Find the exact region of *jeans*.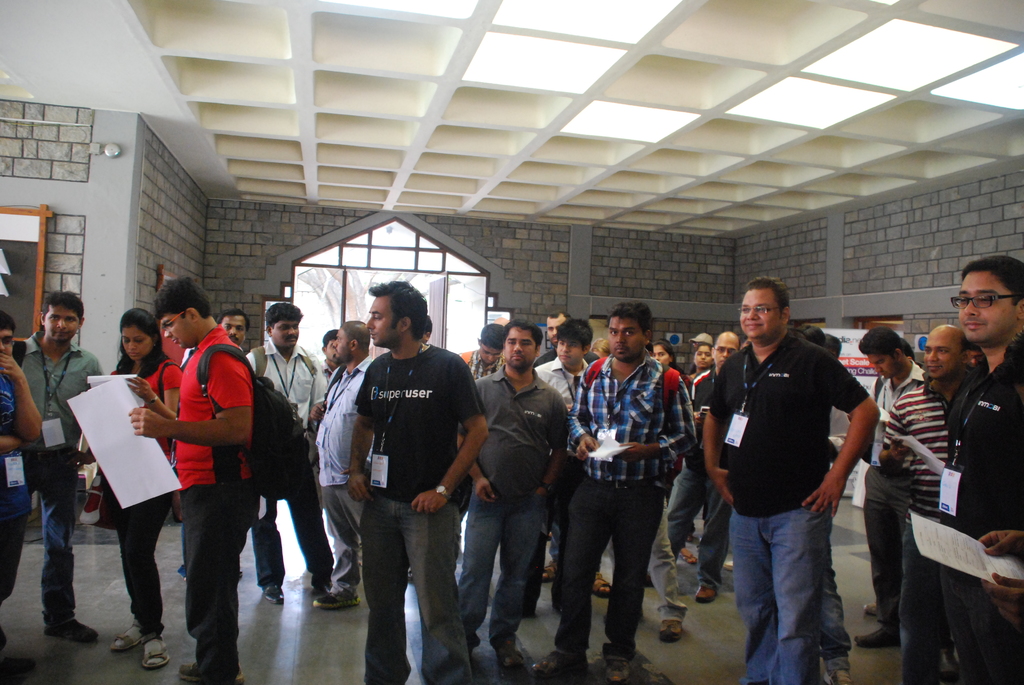
Exact region: bbox=(182, 485, 255, 672).
